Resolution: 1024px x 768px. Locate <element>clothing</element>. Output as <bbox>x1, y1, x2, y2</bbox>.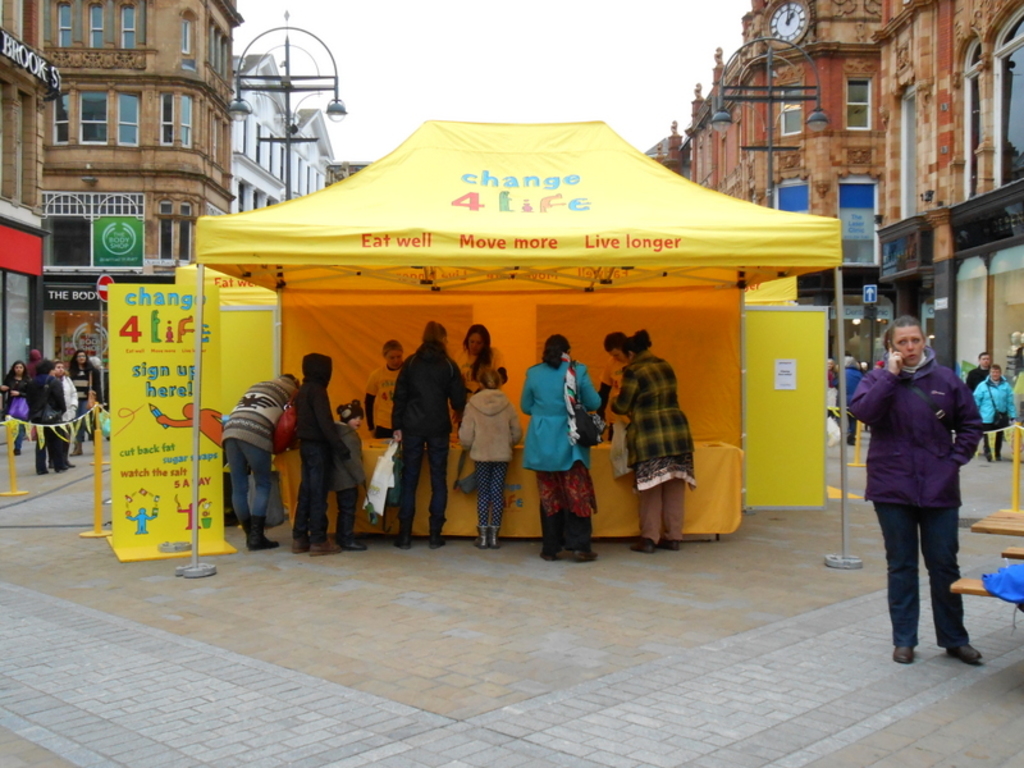
<bbox>453, 348, 504, 433</bbox>.
